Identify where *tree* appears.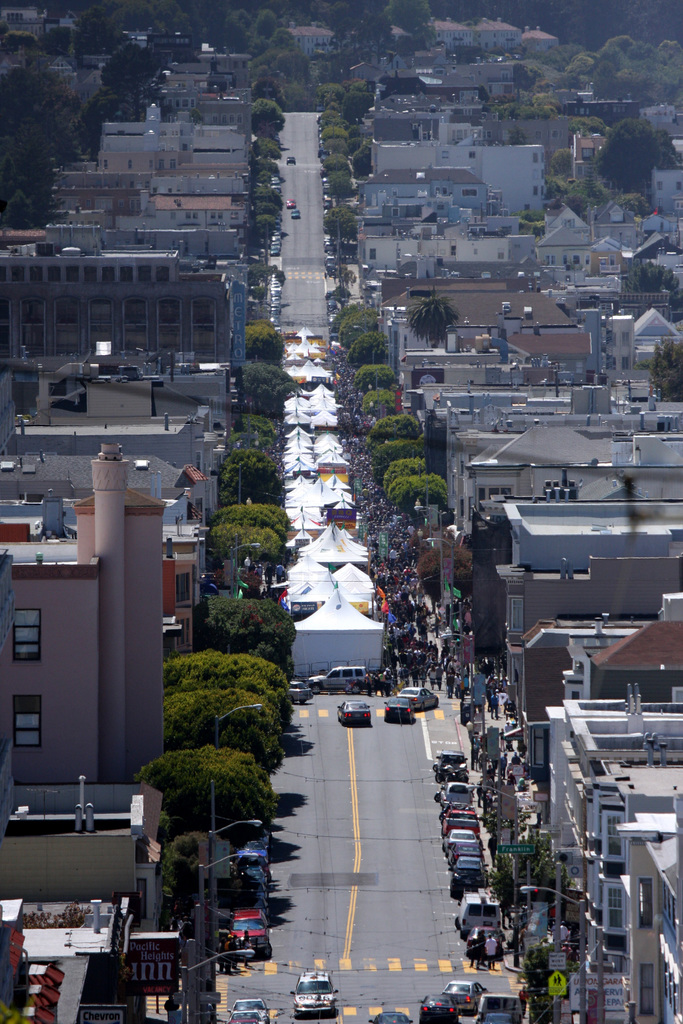
Appears at pyautogui.locateOnScreen(332, 303, 388, 331).
